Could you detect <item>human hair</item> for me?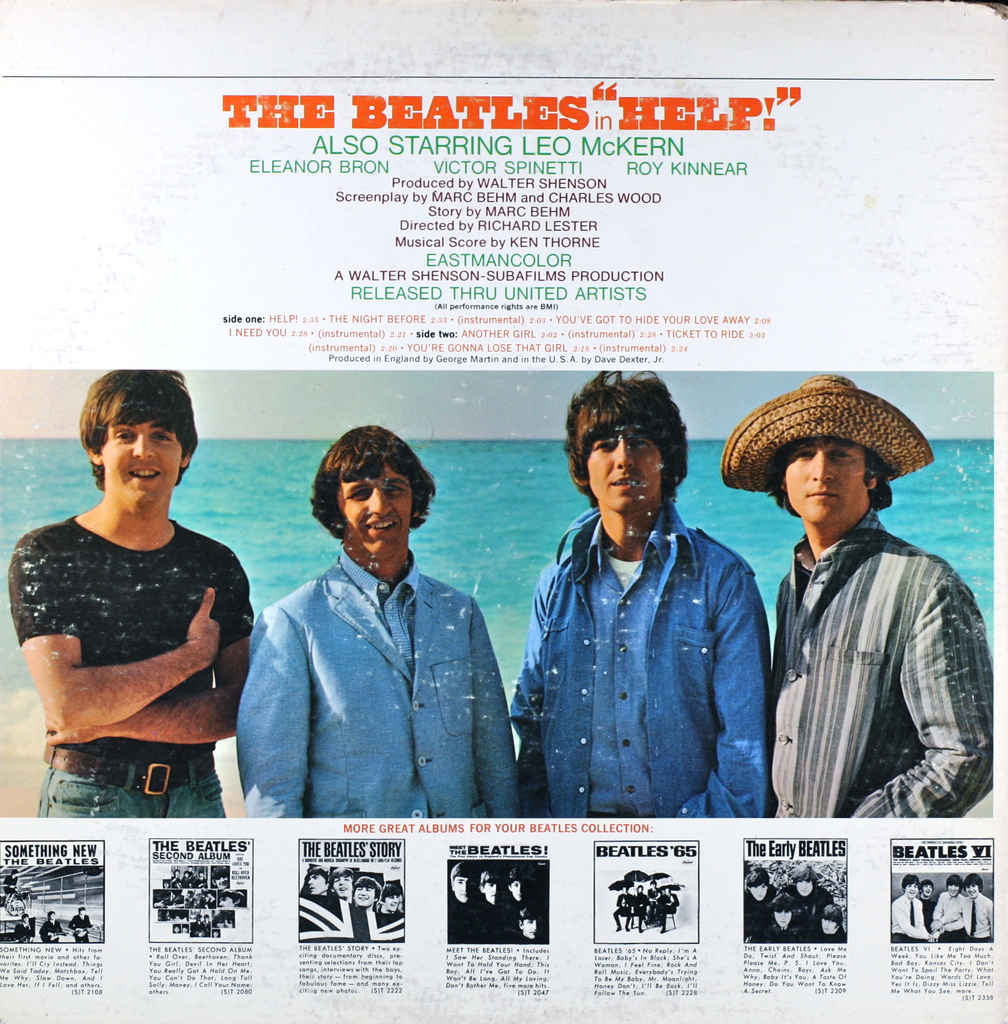
Detection result: <region>791, 863, 813, 888</region>.
